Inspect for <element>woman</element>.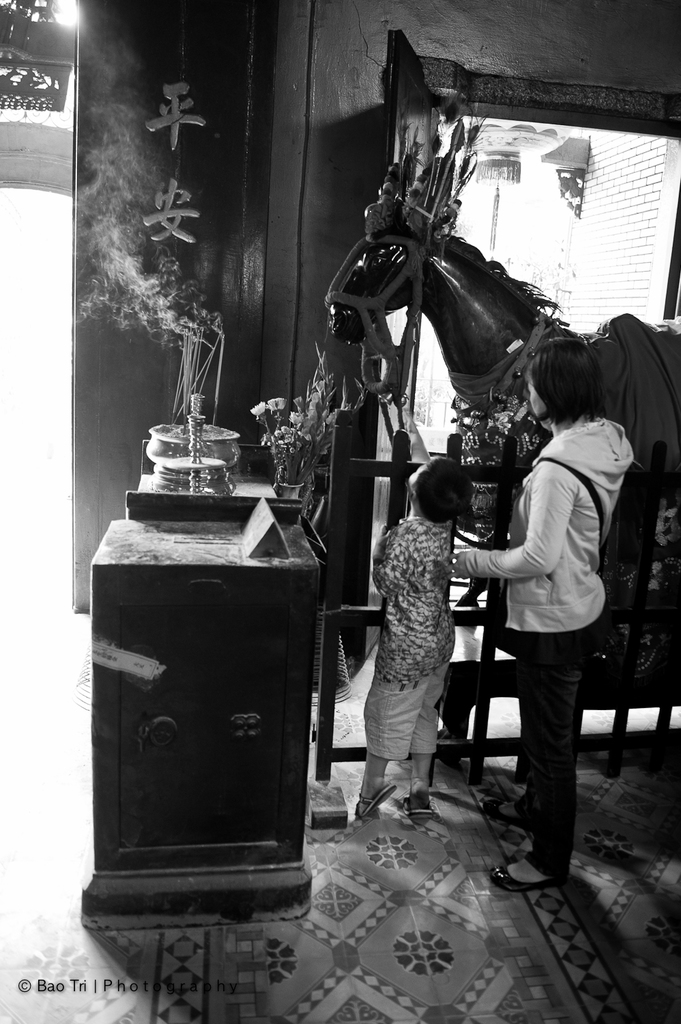
Inspection: bbox(454, 329, 635, 885).
